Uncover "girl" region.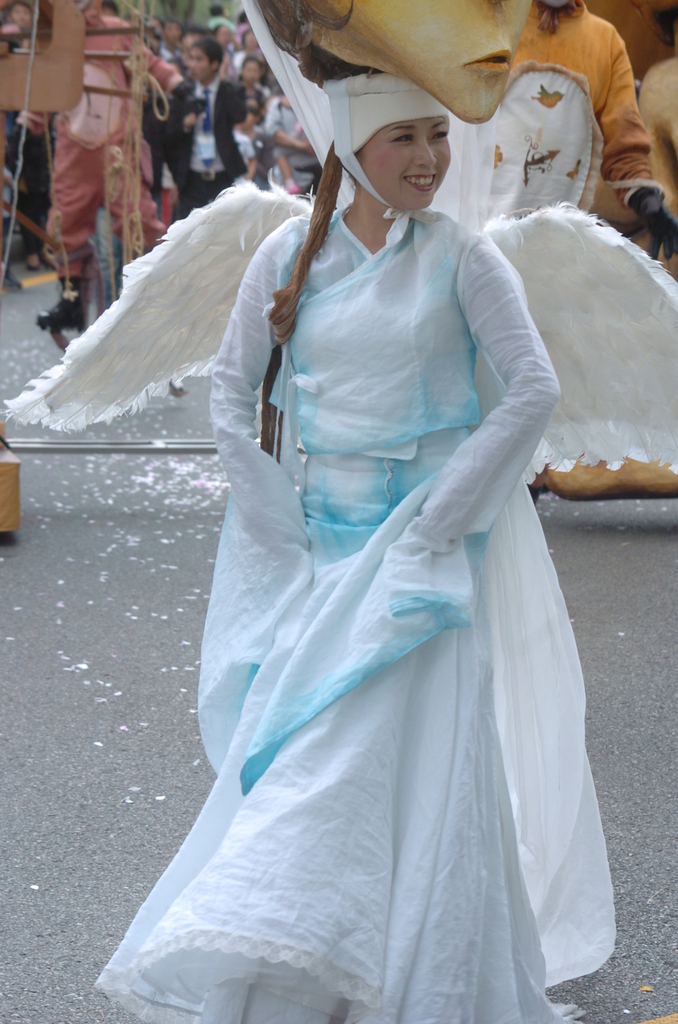
Uncovered: left=4, top=0, right=677, bottom=1019.
